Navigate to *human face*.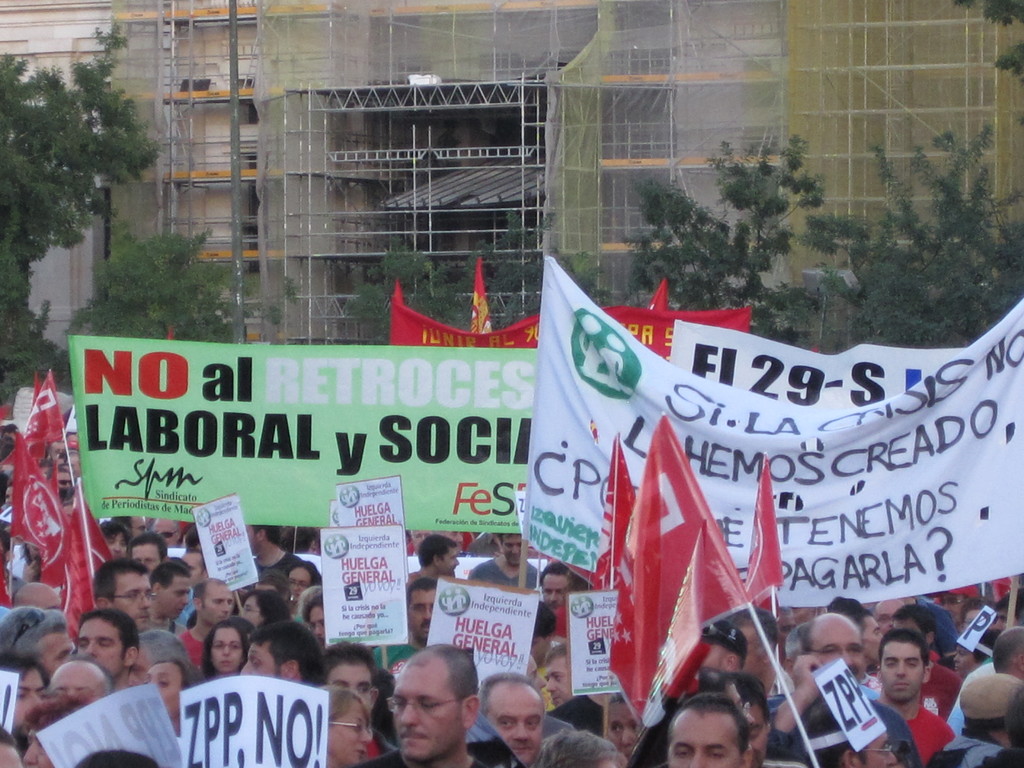
Navigation target: <bbox>46, 671, 107, 705</bbox>.
